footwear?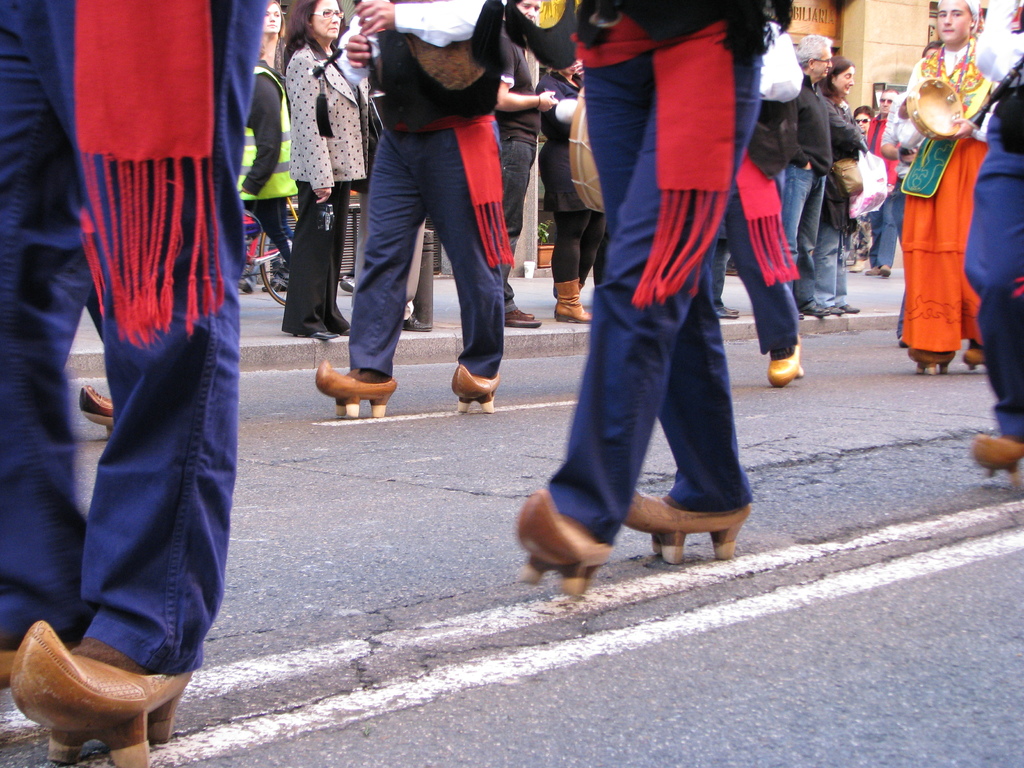
bbox=(47, 648, 168, 746)
